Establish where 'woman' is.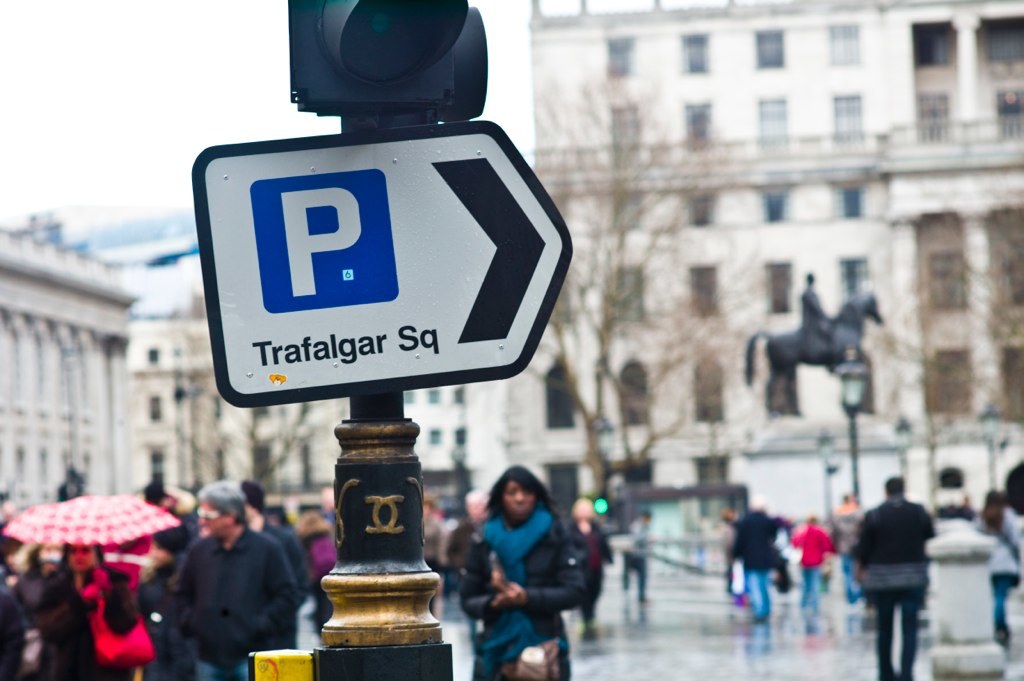
Established at bbox=[975, 487, 1023, 646].
